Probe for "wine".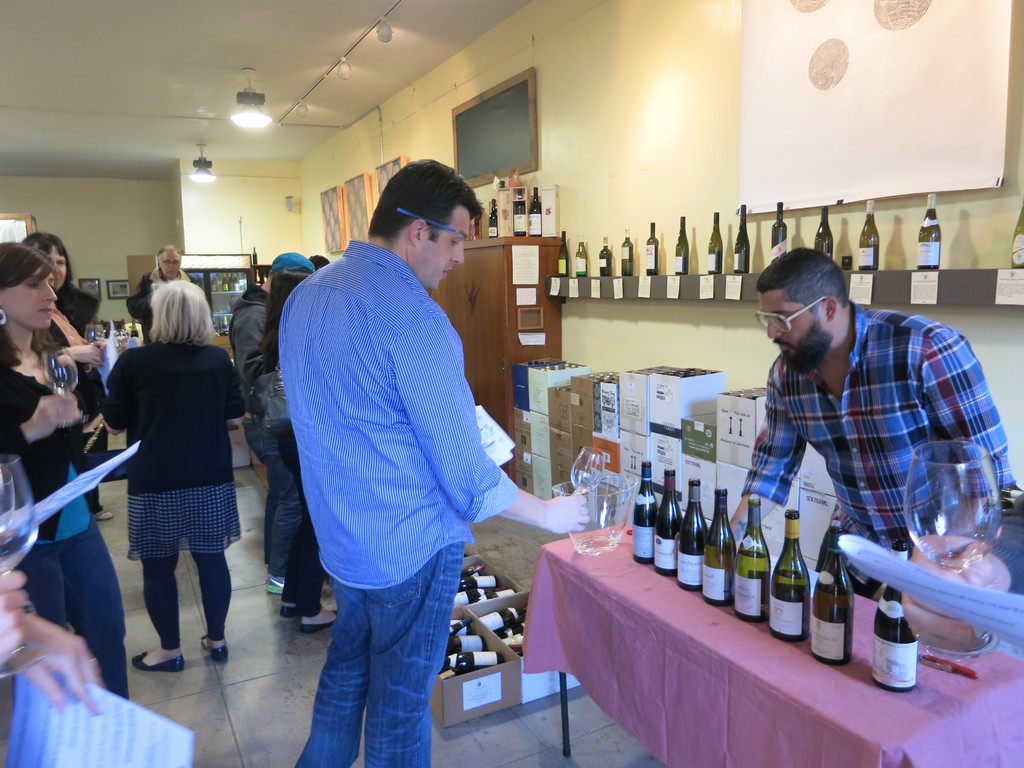
Probe result: left=858, top=200, right=879, bottom=270.
